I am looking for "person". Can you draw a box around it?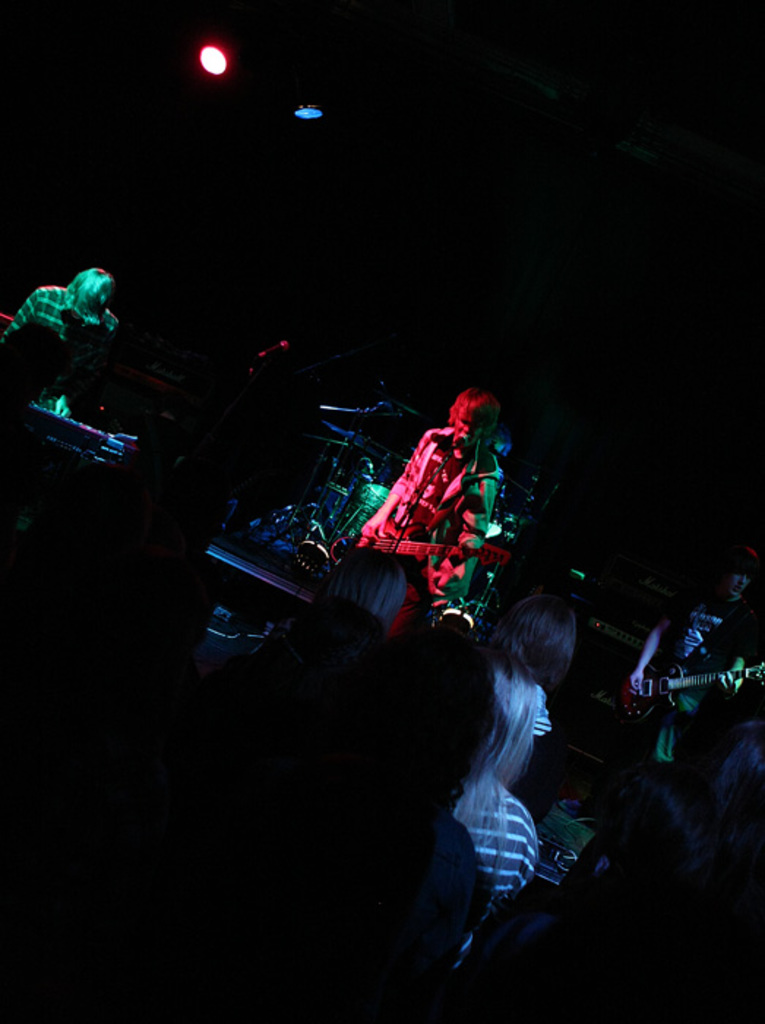
Sure, the bounding box is bbox=[347, 382, 505, 620].
